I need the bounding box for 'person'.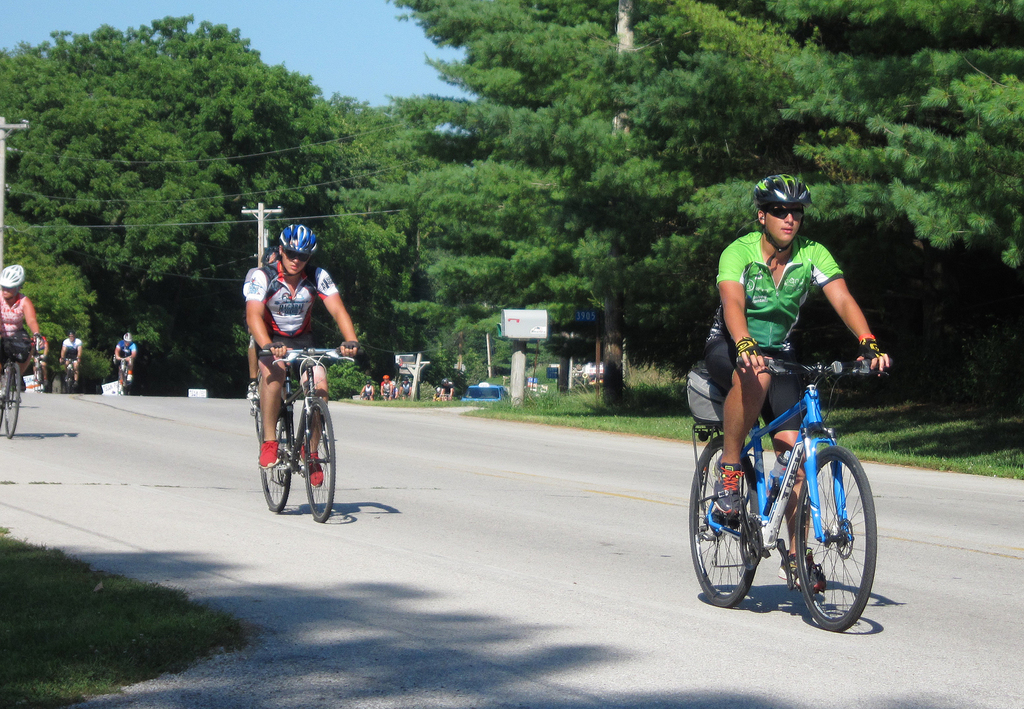
Here it is: (60, 333, 86, 381).
